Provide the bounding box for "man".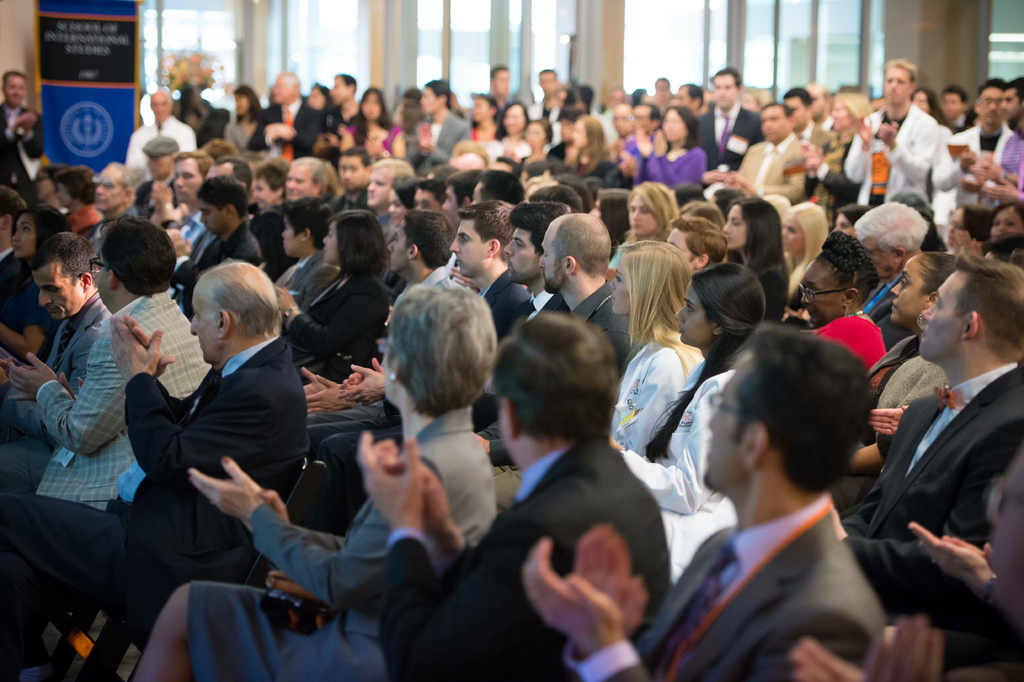
detection(102, 244, 313, 644).
